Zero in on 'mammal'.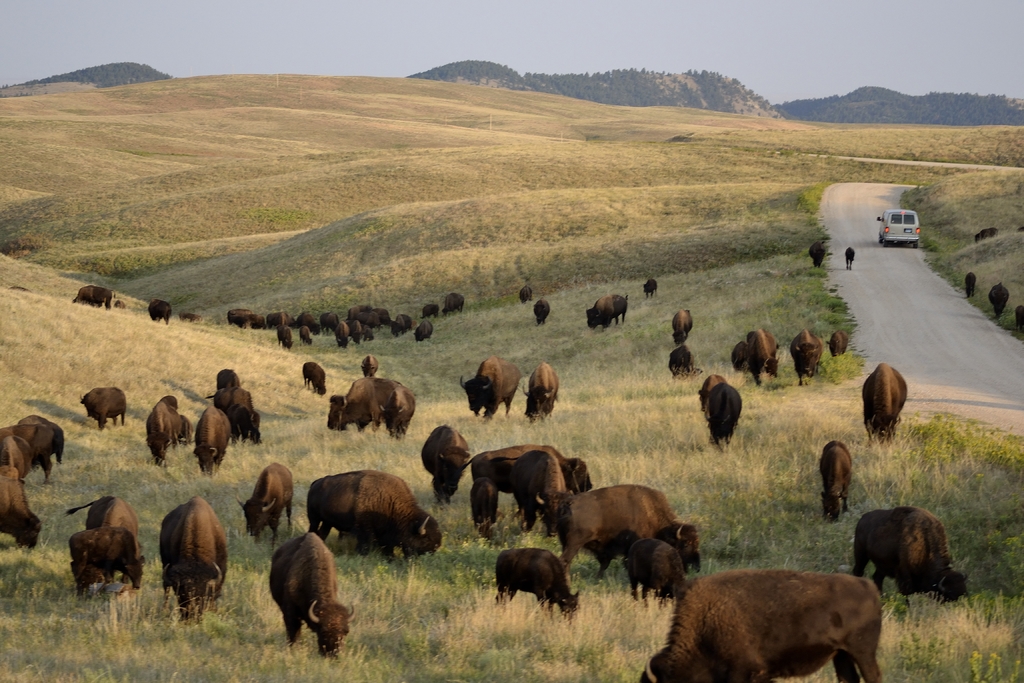
Zeroed in: box=[639, 572, 884, 682].
